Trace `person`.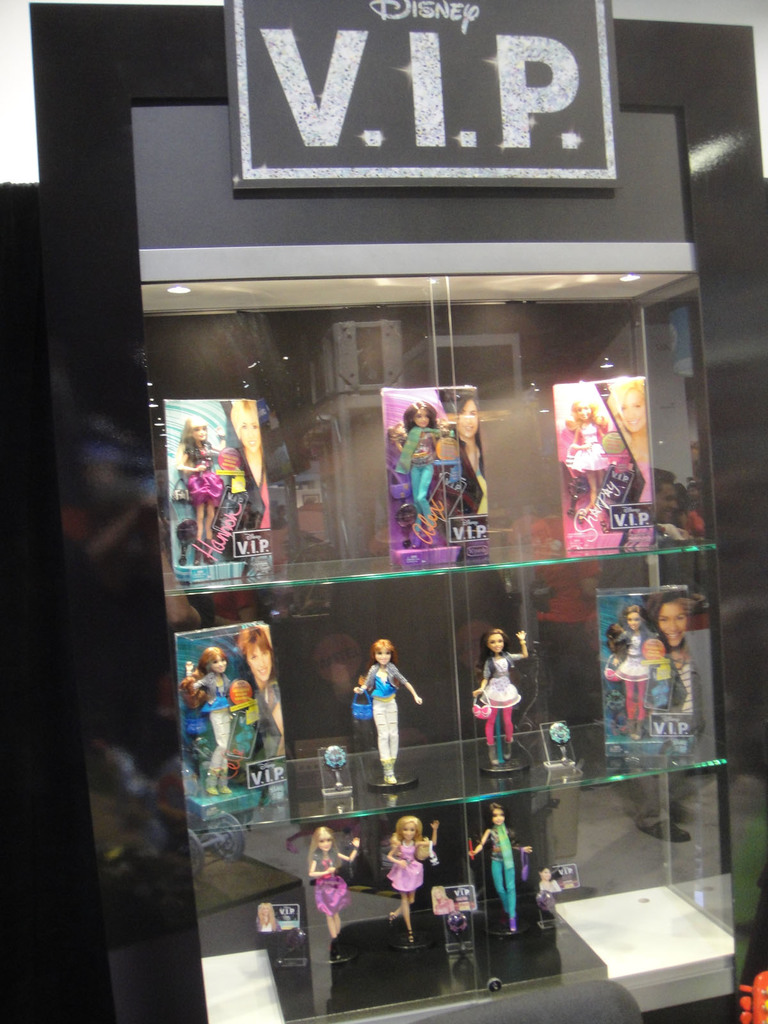
Traced to (x1=484, y1=807, x2=546, y2=955).
